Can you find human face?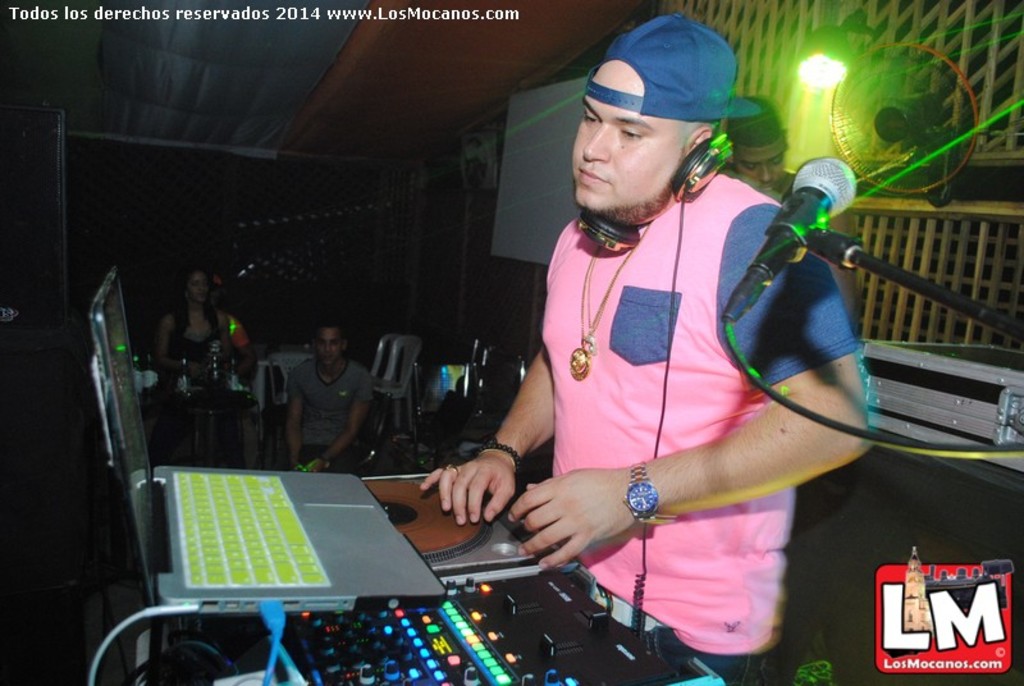
Yes, bounding box: [x1=317, y1=326, x2=348, y2=370].
